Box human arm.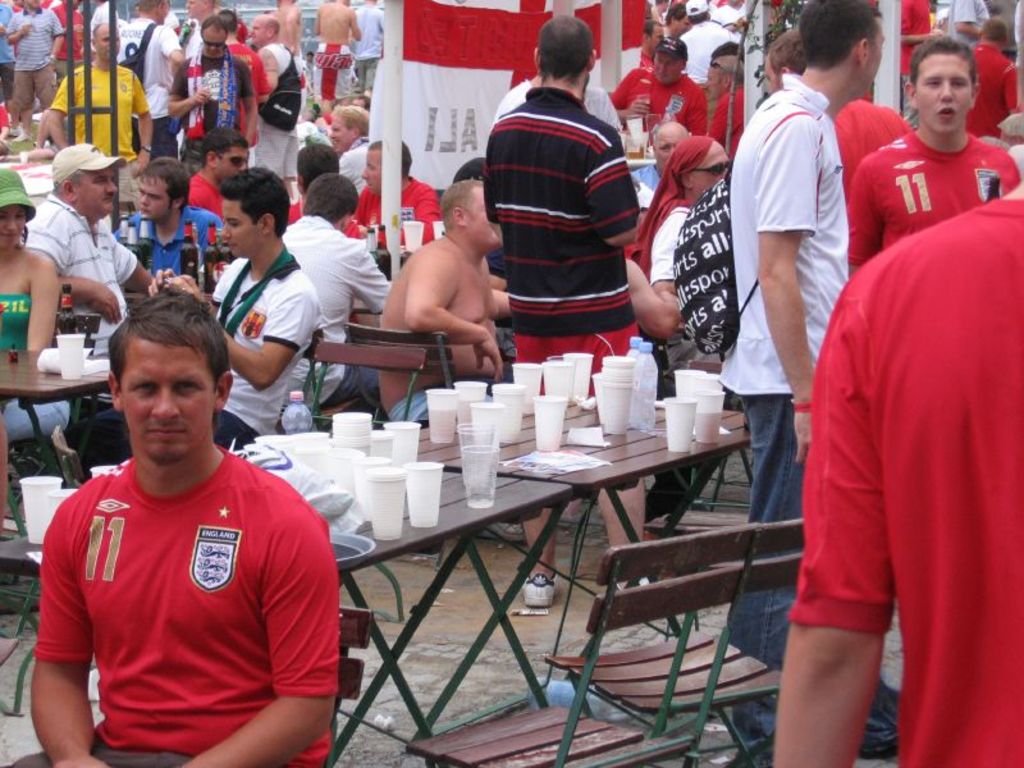
<region>164, 56, 214, 124</region>.
